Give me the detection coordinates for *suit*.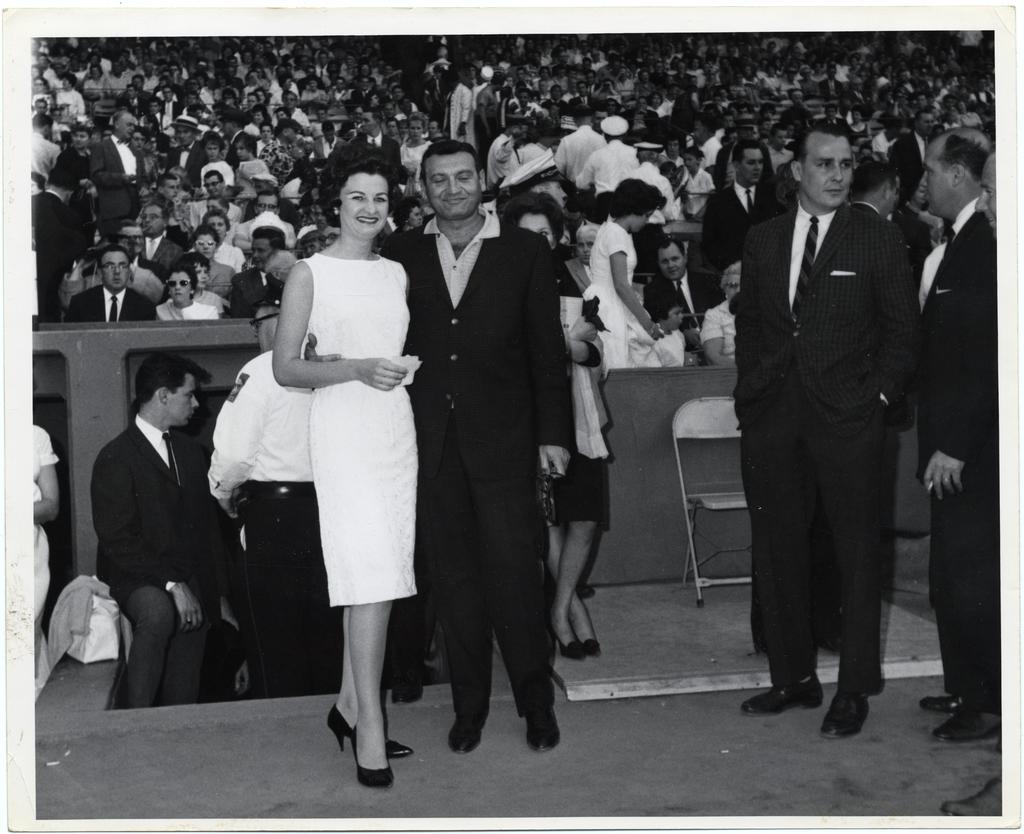
x1=543 y1=101 x2=566 y2=110.
